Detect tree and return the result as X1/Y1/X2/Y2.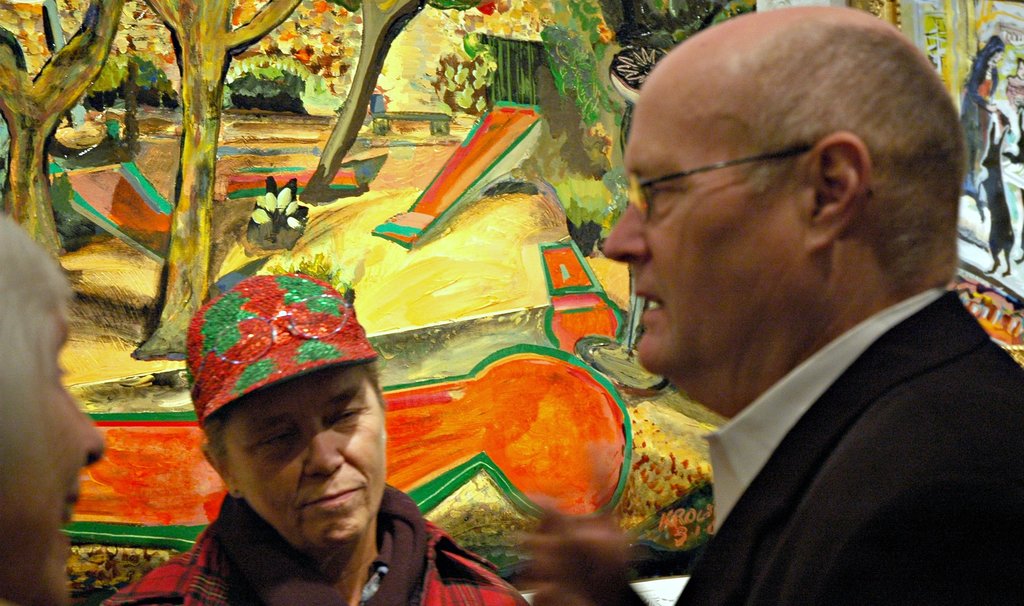
115/0/363/365.
